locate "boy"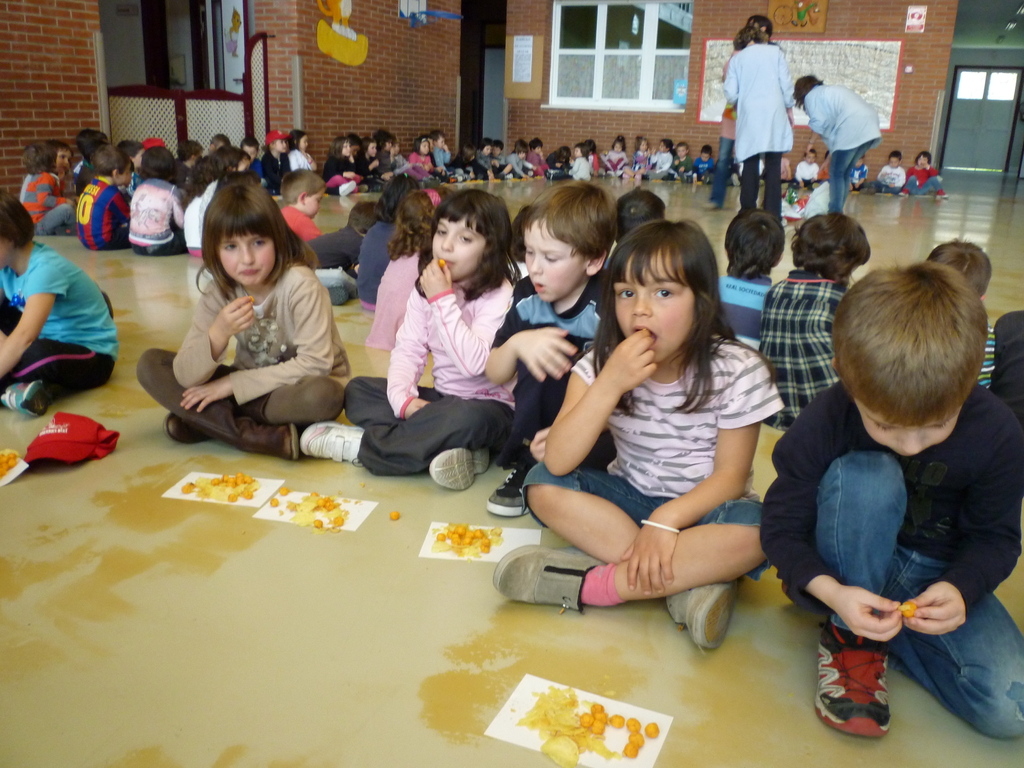
499, 186, 619, 516
